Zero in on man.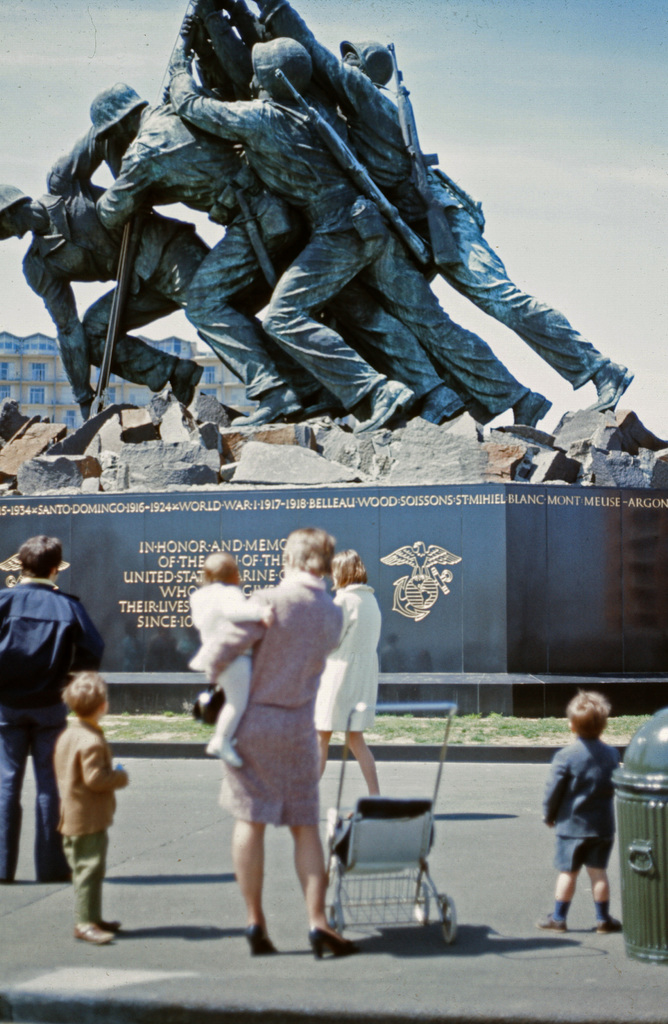
Zeroed in: 168/18/552/433.
